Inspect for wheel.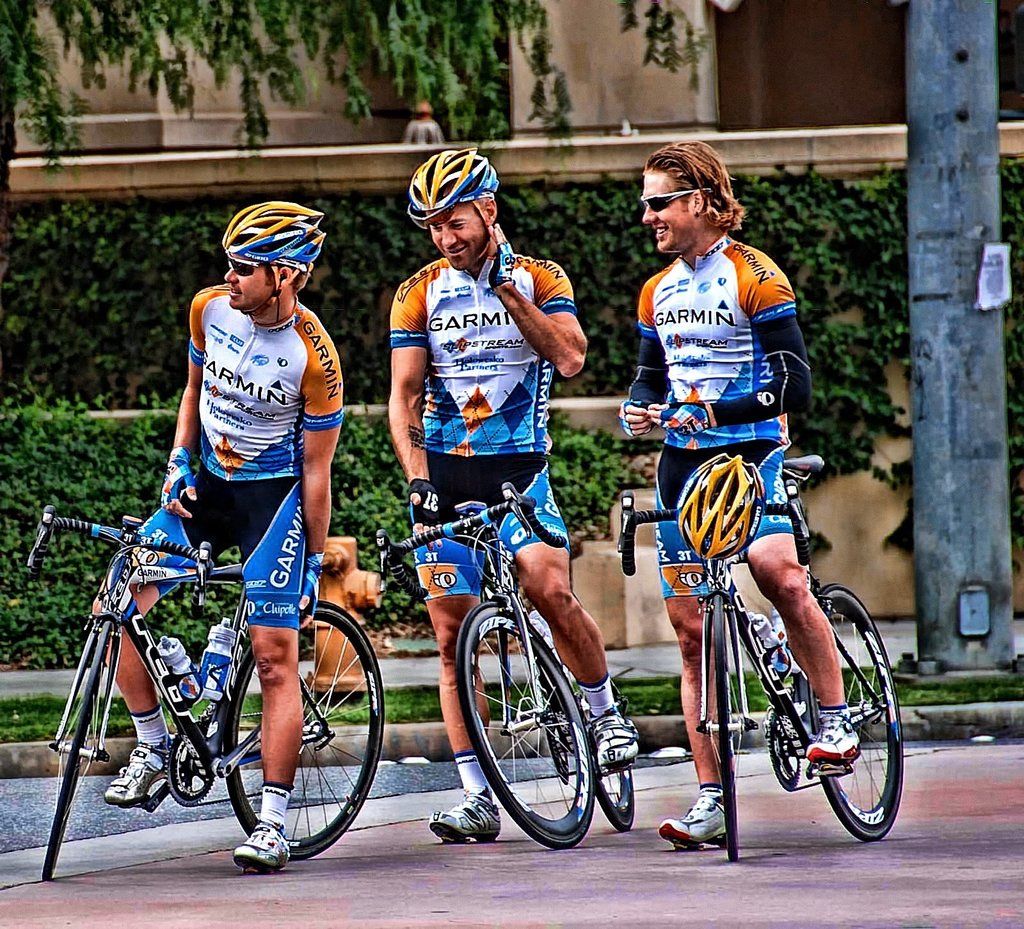
Inspection: region(222, 601, 384, 861).
